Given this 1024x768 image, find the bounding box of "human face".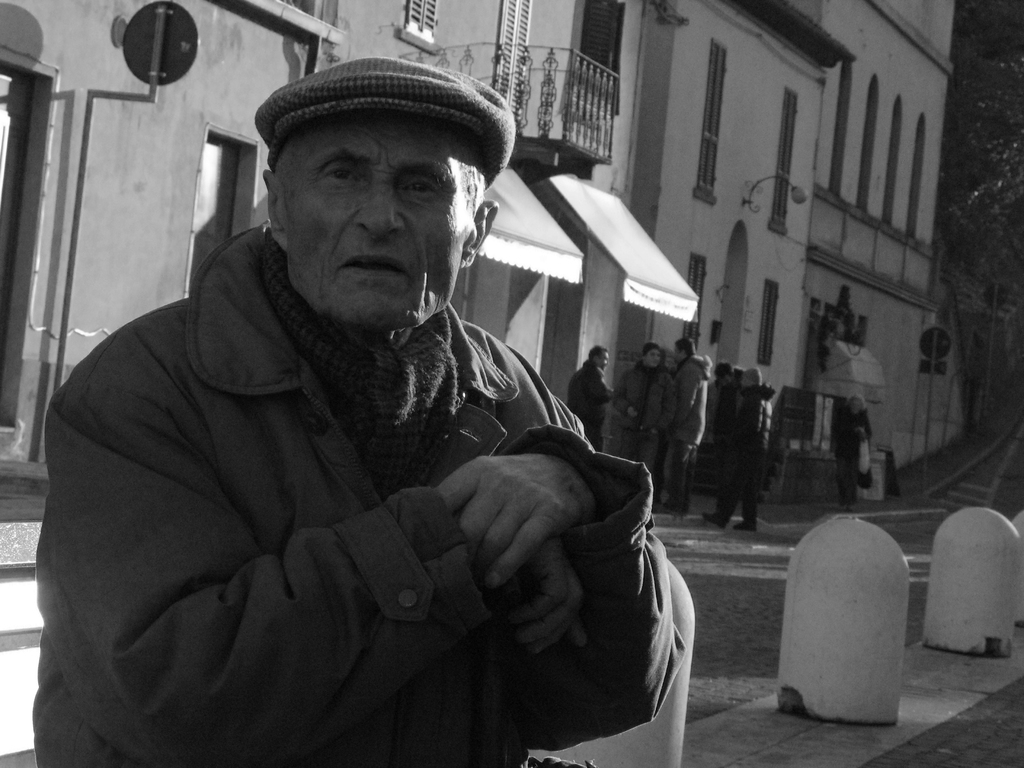
(650,351,661,364).
